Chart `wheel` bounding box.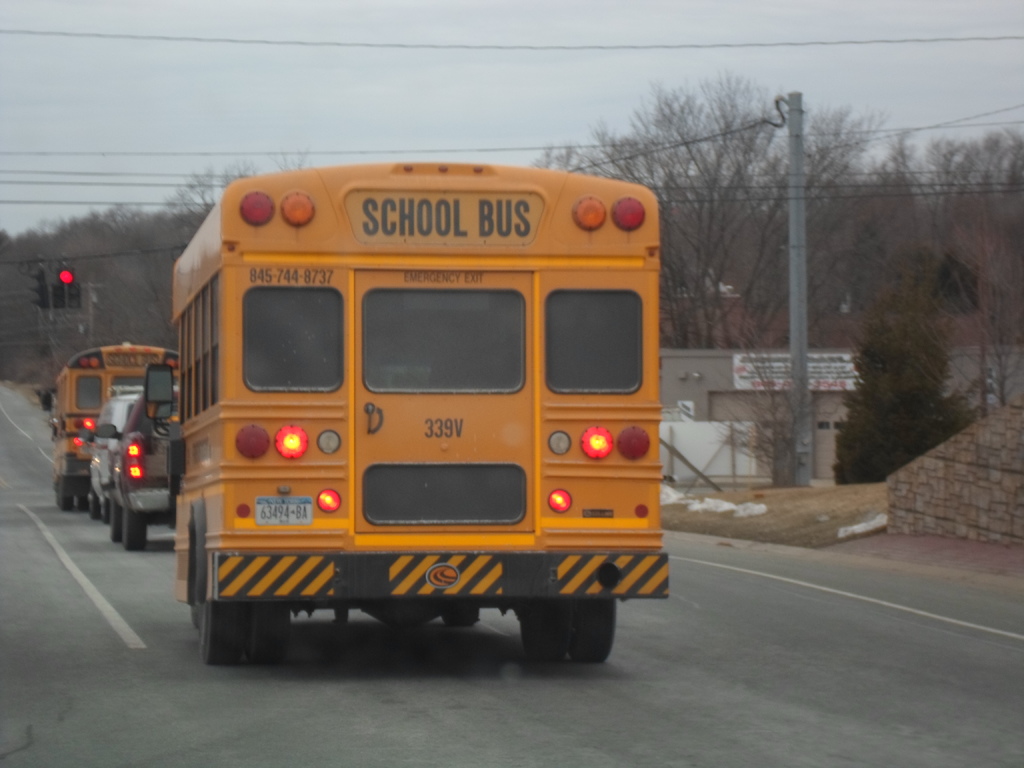
Charted: bbox(78, 492, 89, 508).
